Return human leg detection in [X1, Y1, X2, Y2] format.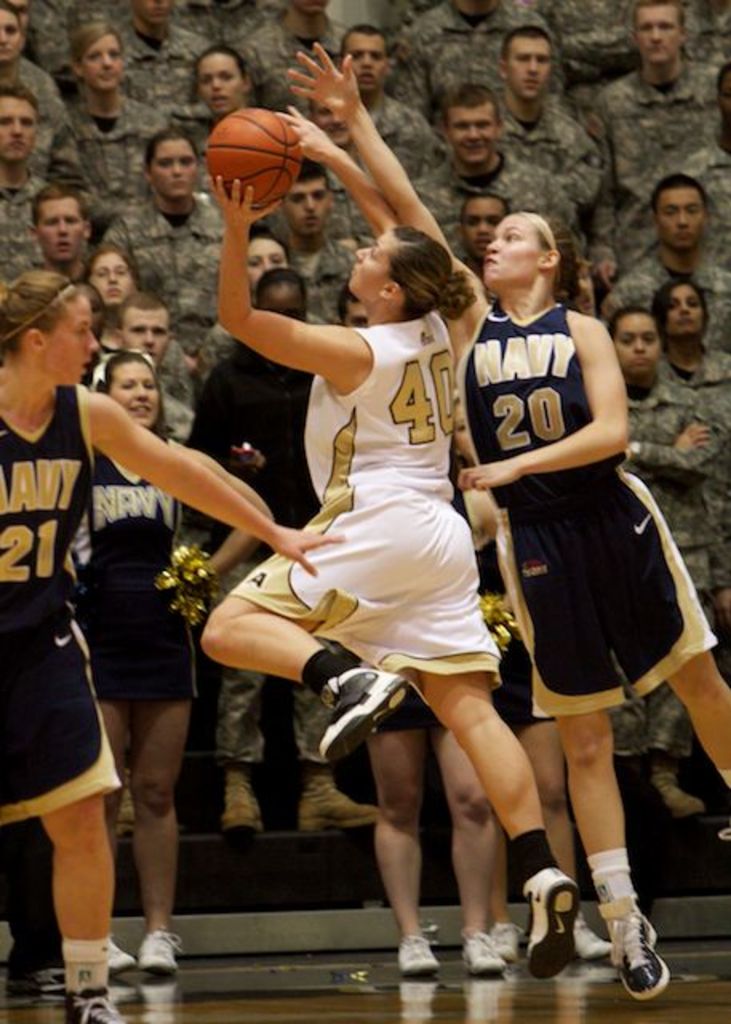
[38, 800, 122, 1022].
